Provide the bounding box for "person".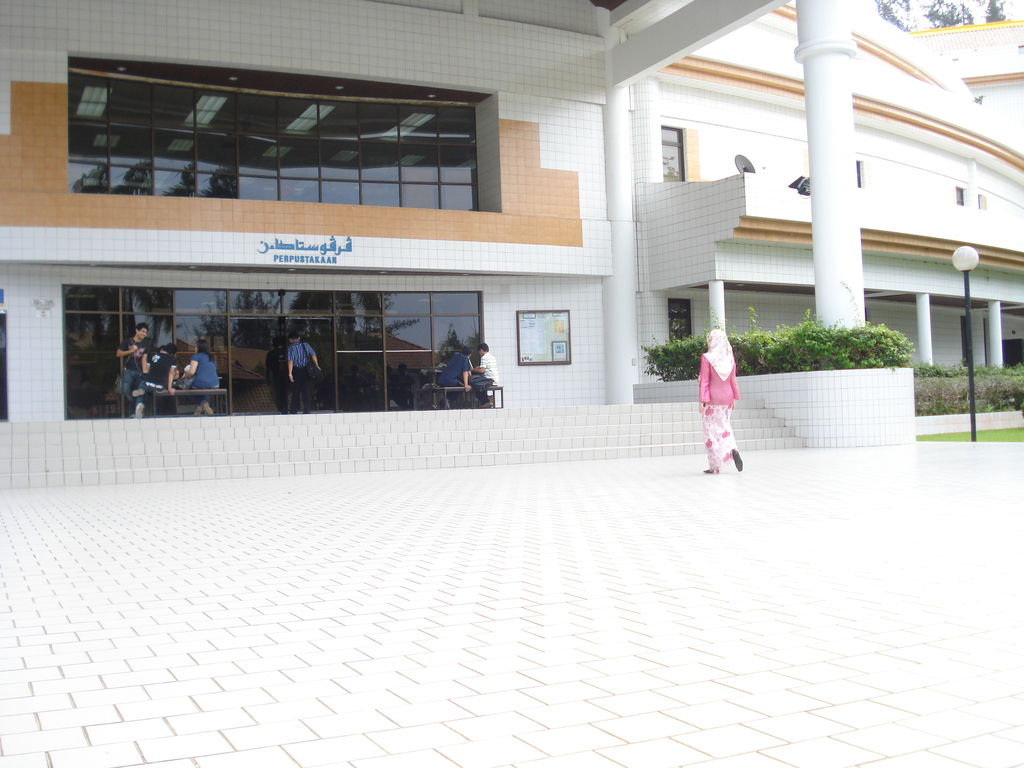
(x1=132, y1=342, x2=177, y2=419).
